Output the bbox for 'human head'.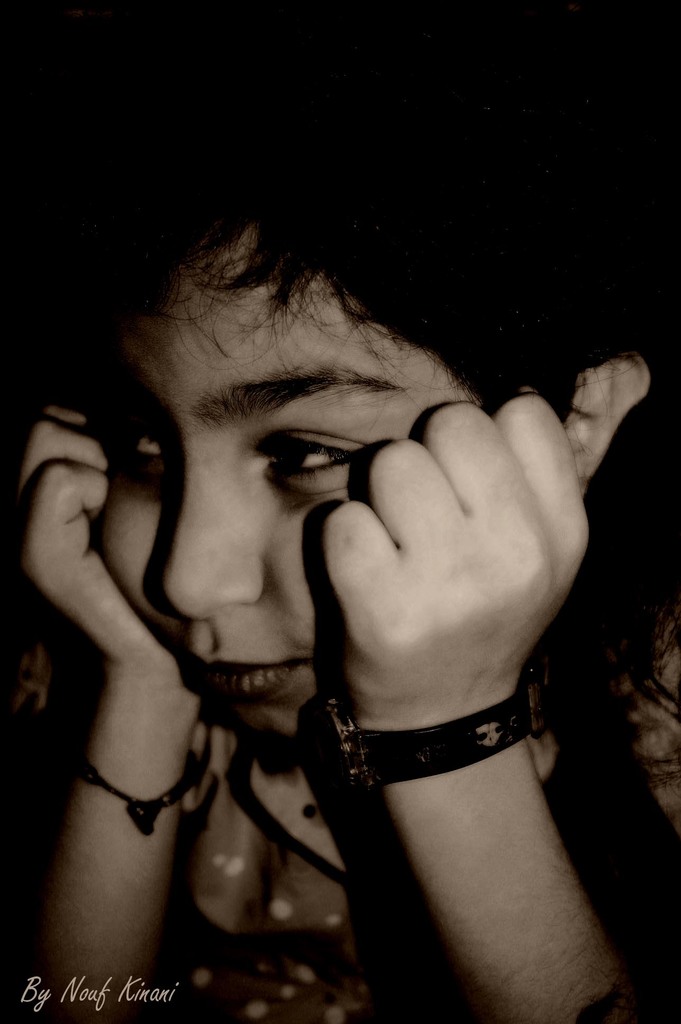
87,68,653,733.
